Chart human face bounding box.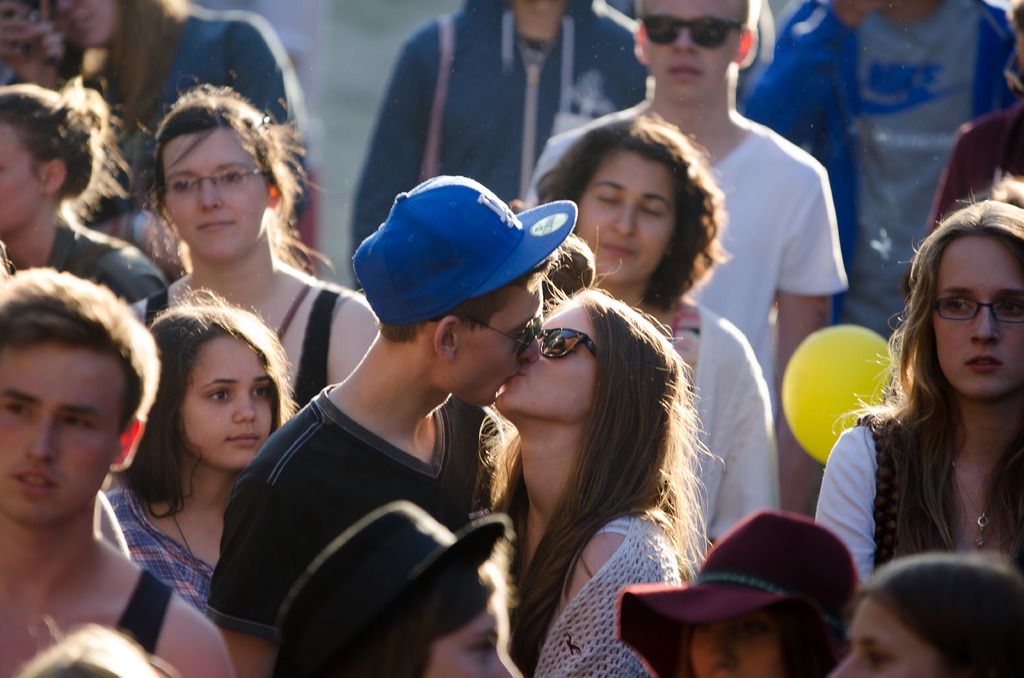
Charted: BBox(934, 238, 1023, 399).
